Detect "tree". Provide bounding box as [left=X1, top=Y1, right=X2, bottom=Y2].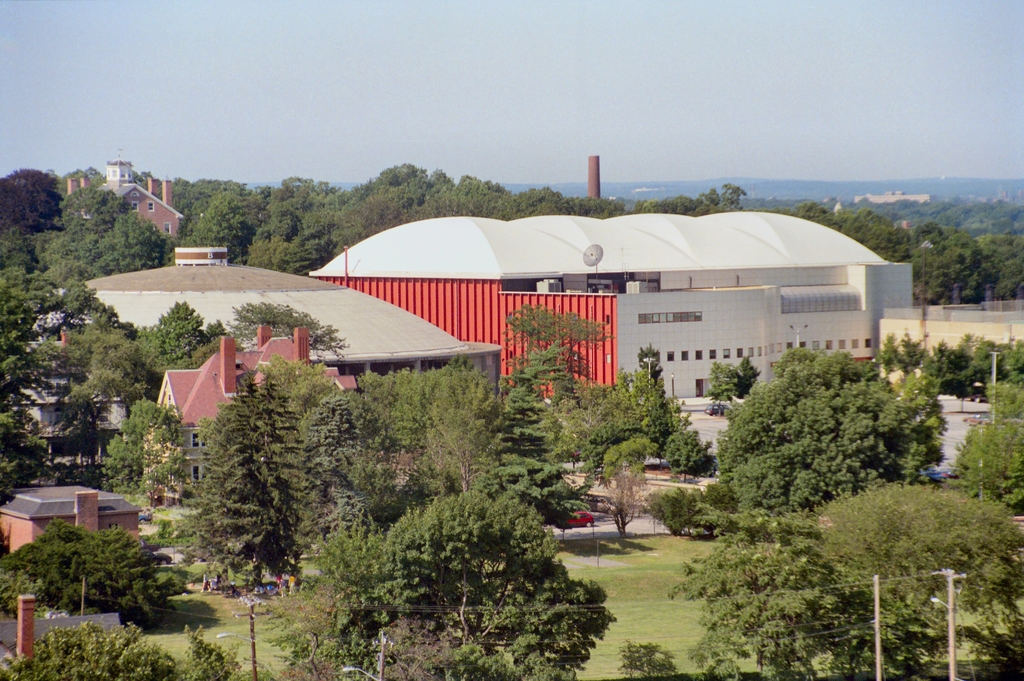
[left=224, top=295, right=346, bottom=350].
